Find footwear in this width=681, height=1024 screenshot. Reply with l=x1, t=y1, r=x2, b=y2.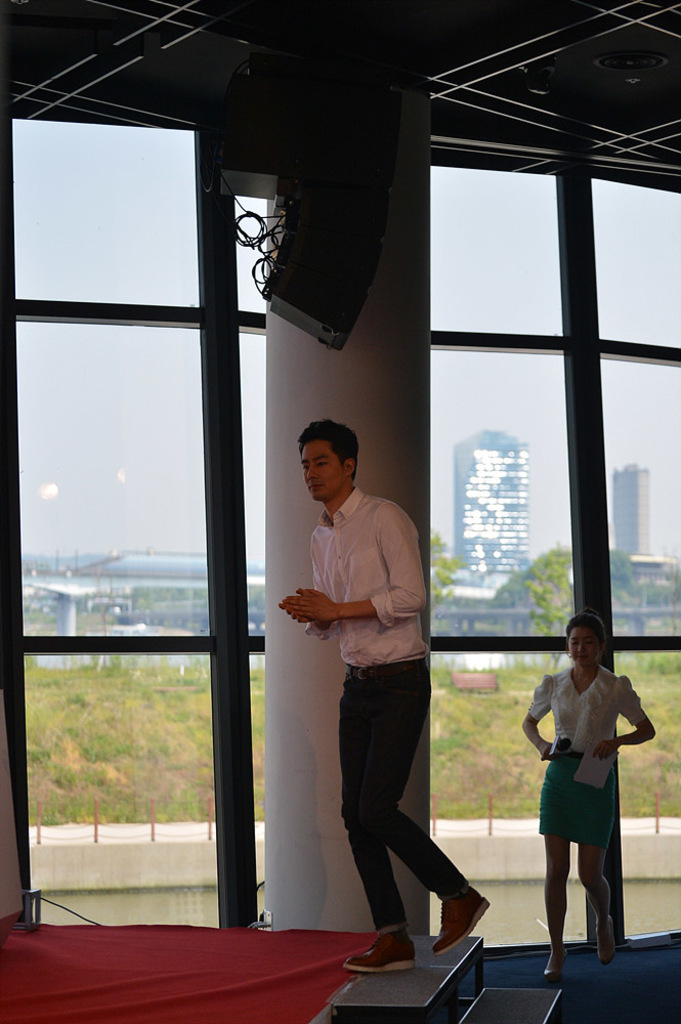
l=328, t=929, r=427, b=977.
